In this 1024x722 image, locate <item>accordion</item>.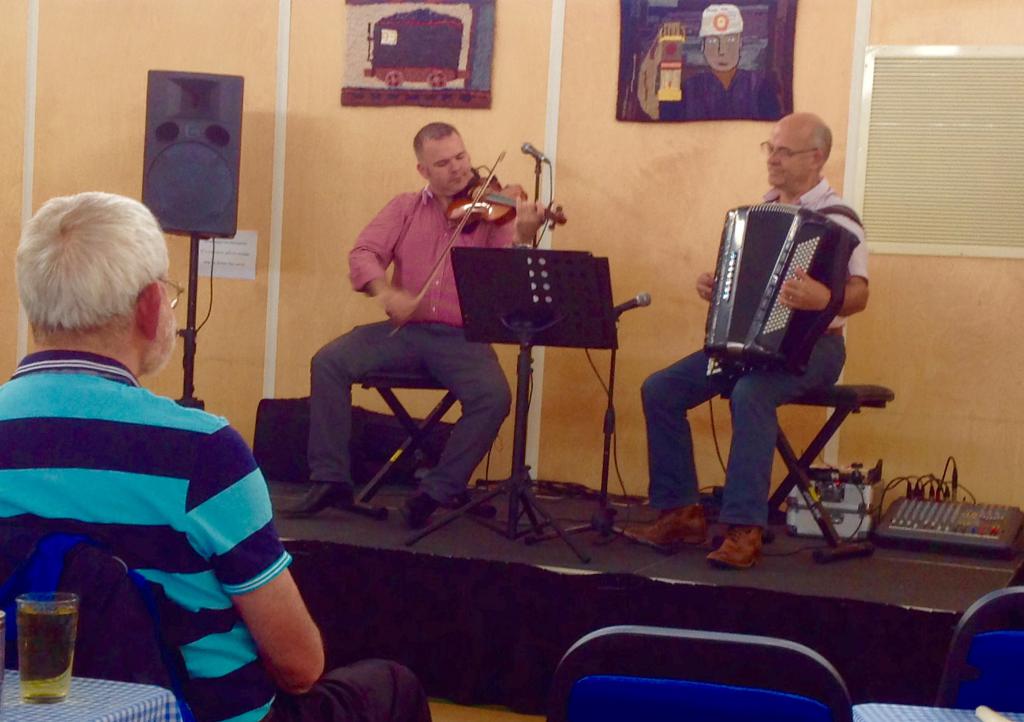
Bounding box: bbox(708, 199, 867, 375).
